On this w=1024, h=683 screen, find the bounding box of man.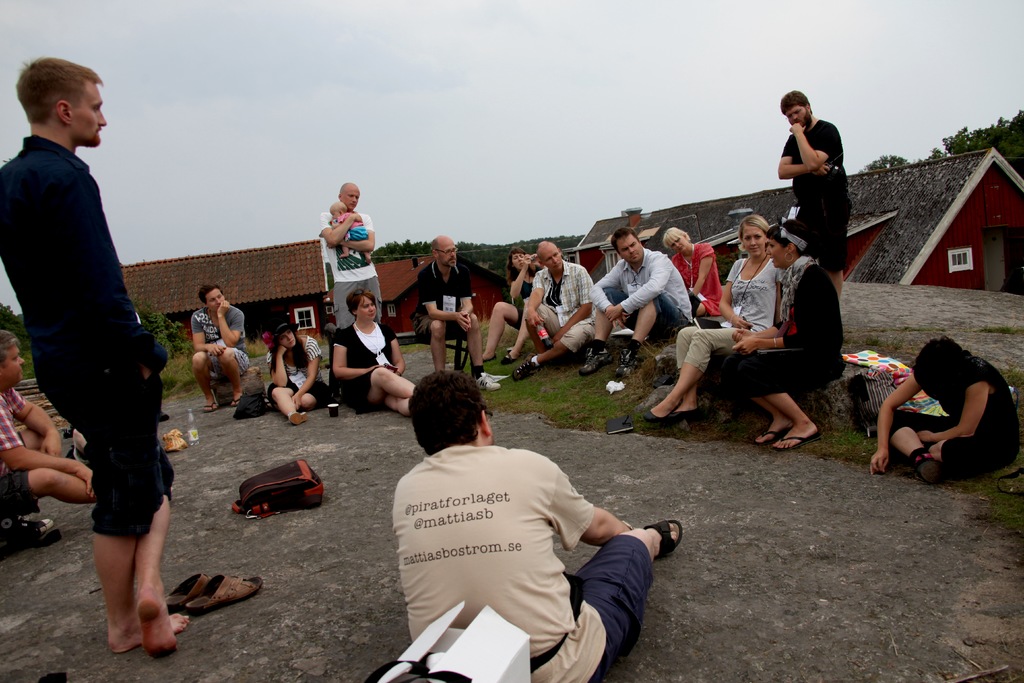
Bounding box: 516 239 593 383.
